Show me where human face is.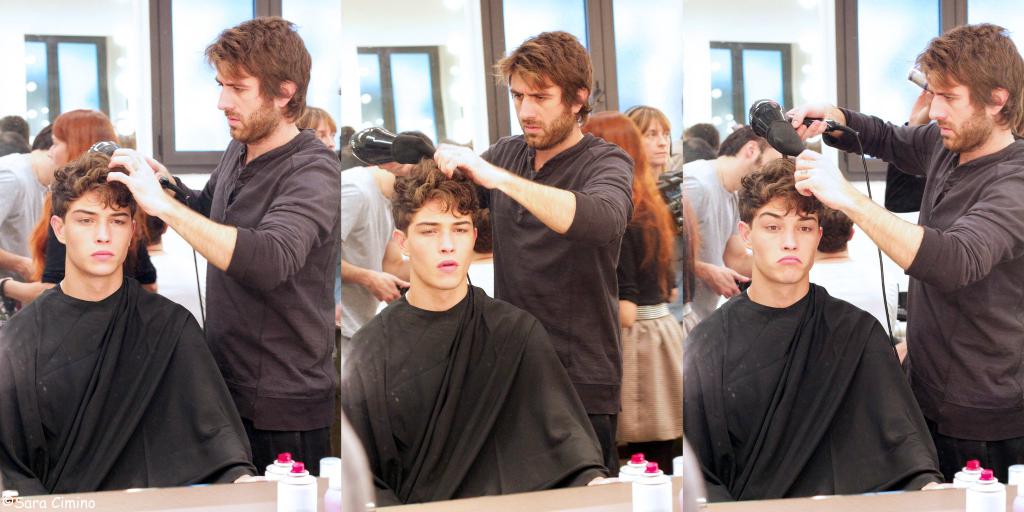
human face is at left=50, top=133, right=68, bottom=168.
